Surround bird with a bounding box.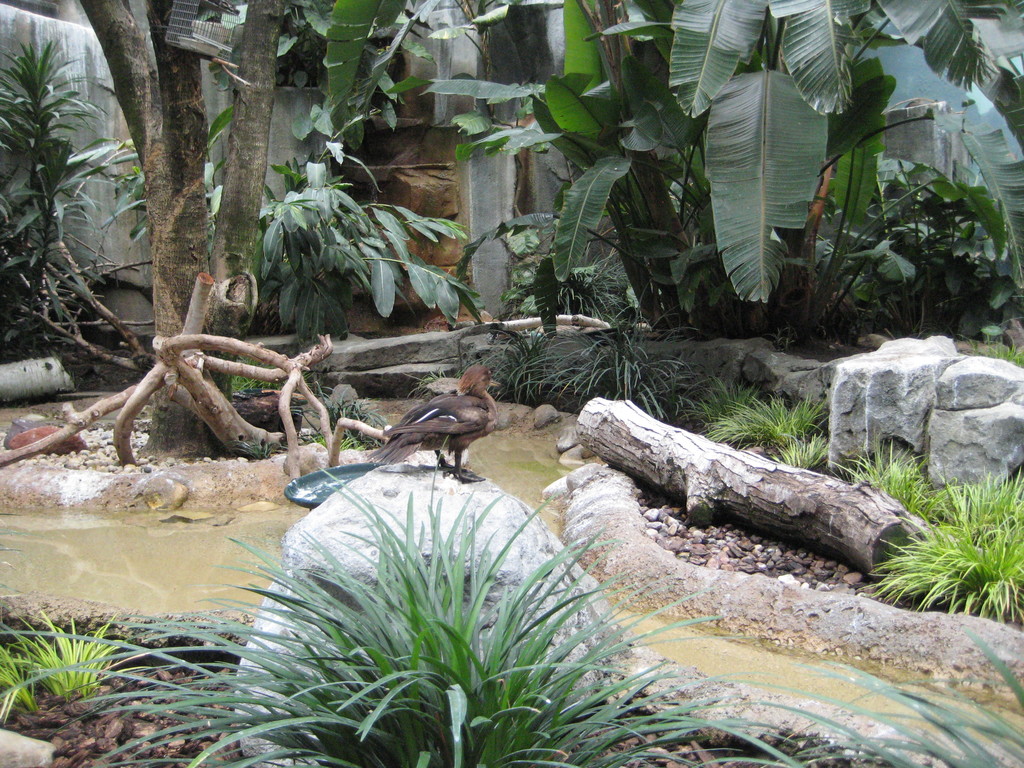
x1=383 y1=376 x2=496 y2=464.
